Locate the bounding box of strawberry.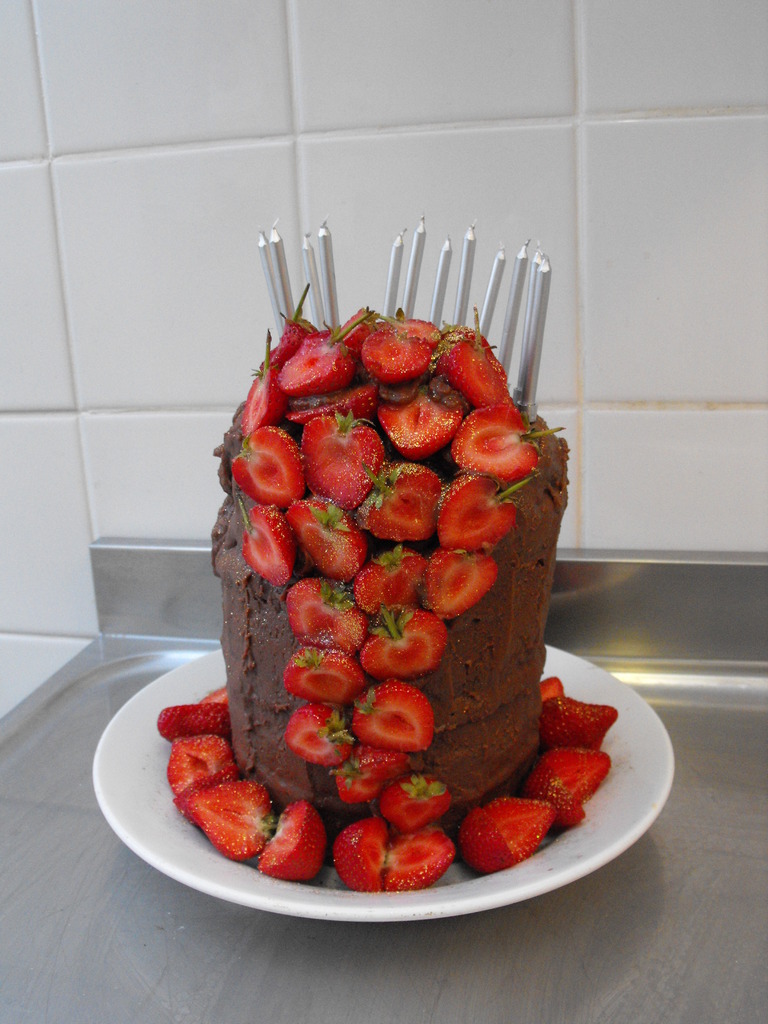
Bounding box: 524:776:584:829.
